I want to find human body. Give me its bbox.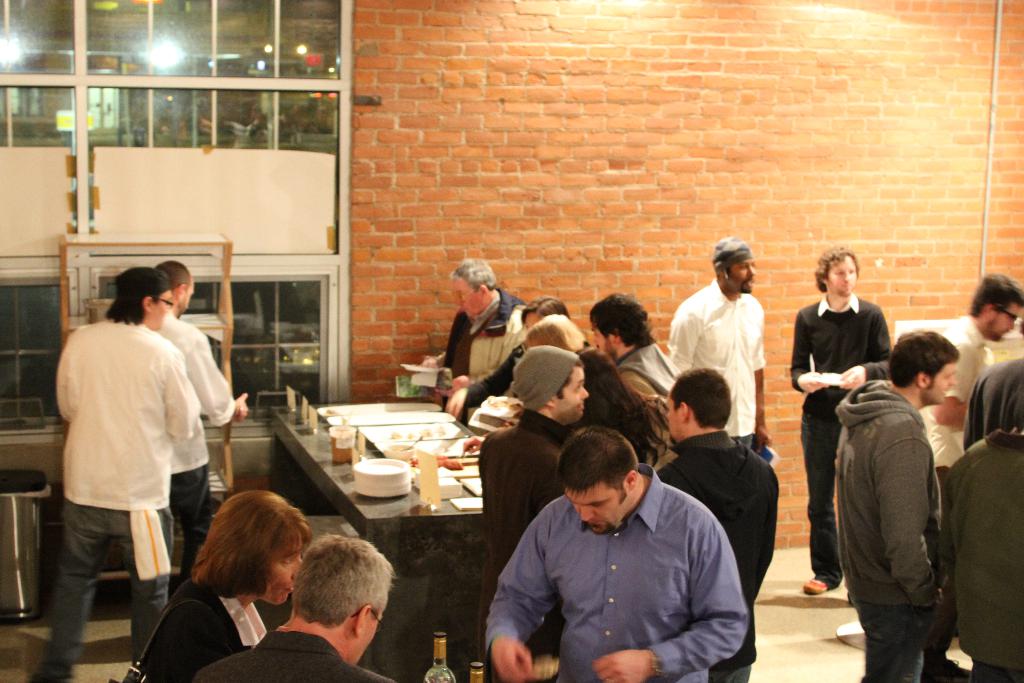
830:329:960:682.
